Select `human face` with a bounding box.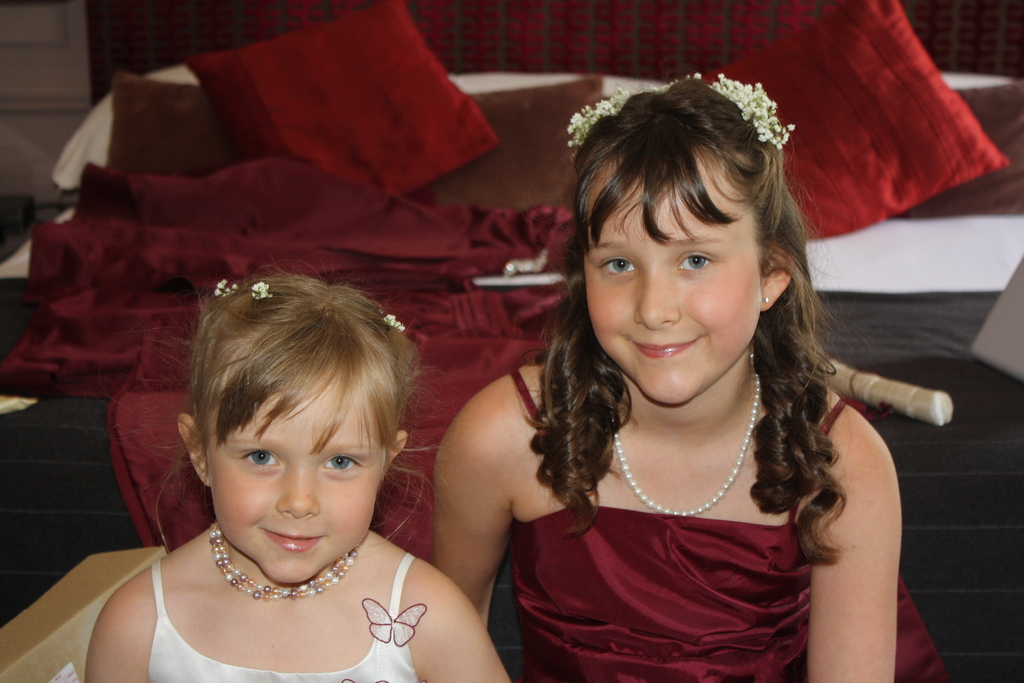
{"x1": 584, "y1": 169, "x2": 764, "y2": 401}.
